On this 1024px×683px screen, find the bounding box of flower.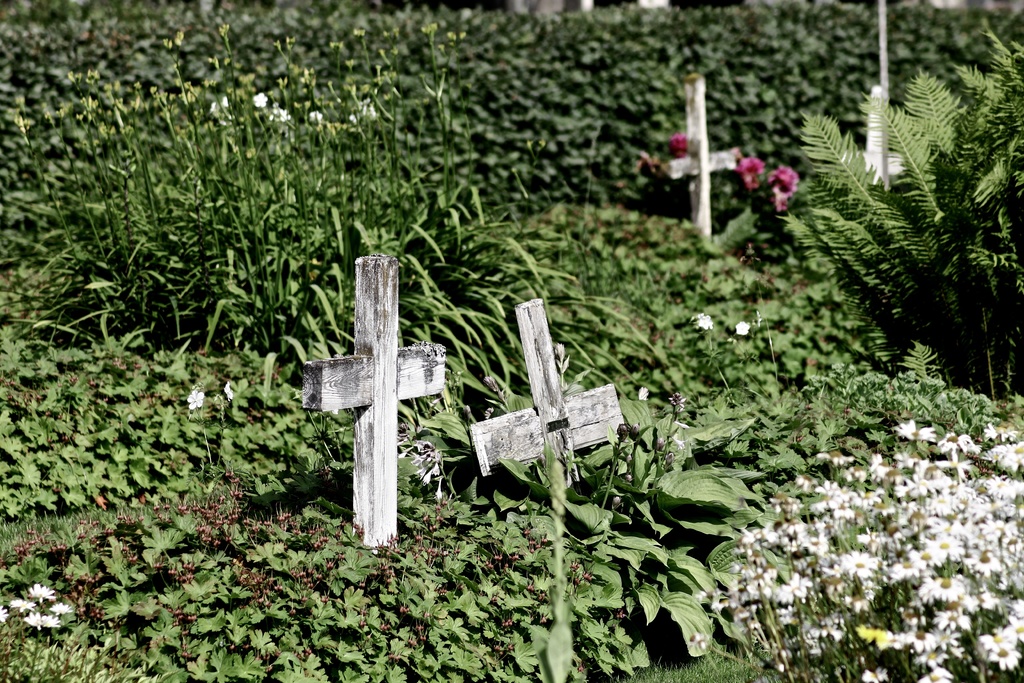
Bounding box: 671:128:685:155.
